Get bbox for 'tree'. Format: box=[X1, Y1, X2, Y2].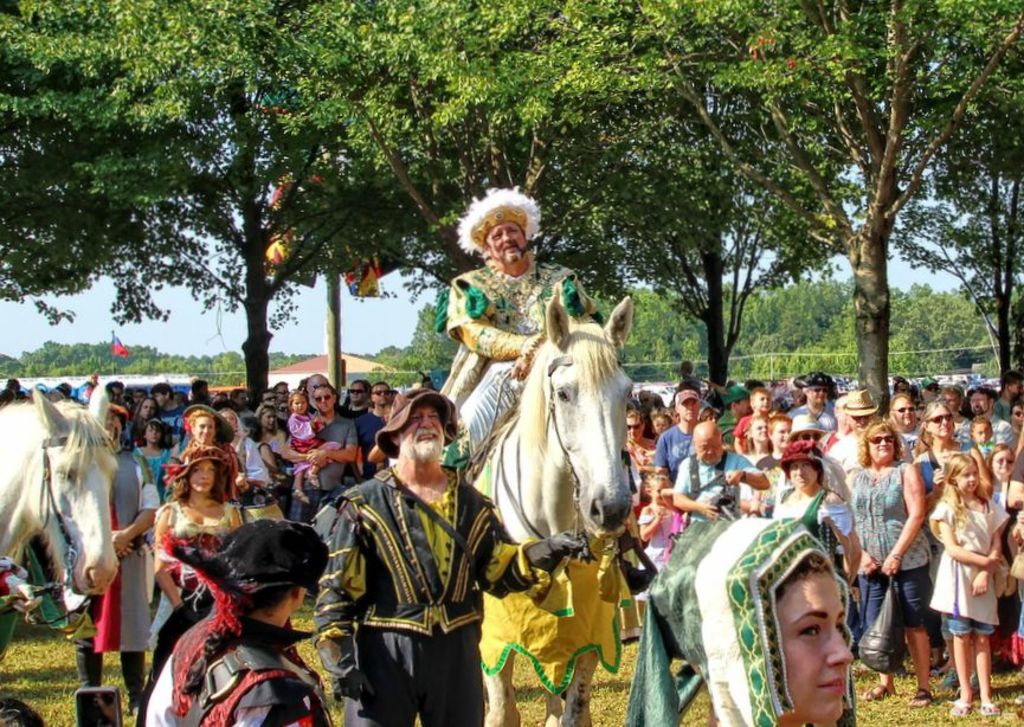
box=[638, 0, 1023, 405].
